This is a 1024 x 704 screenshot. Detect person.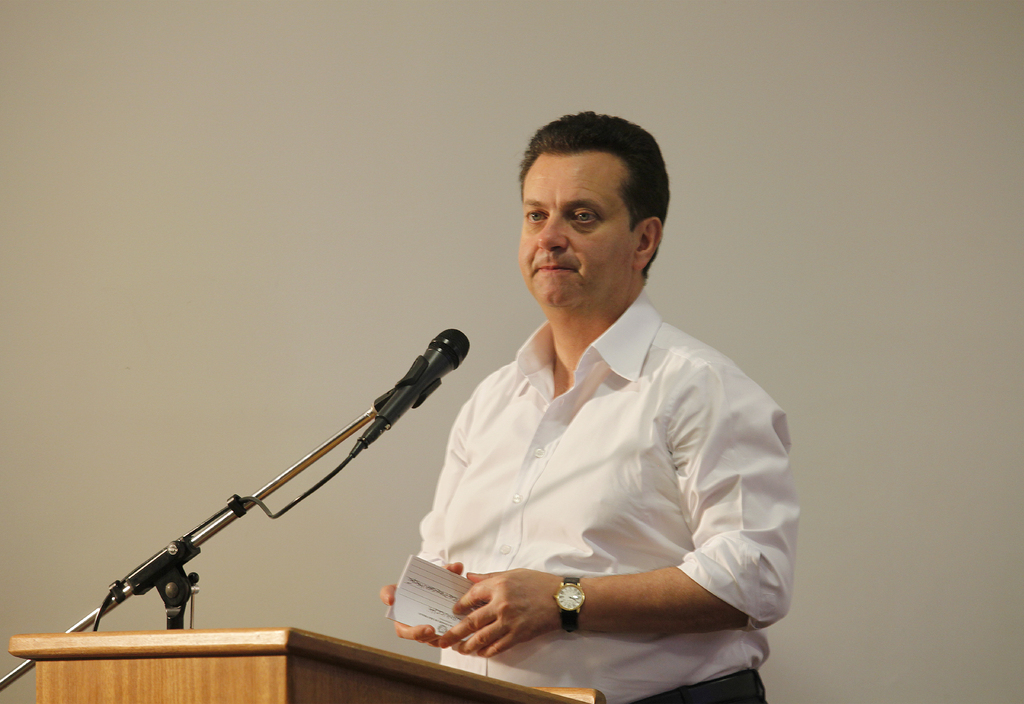
380/108/800/703.
